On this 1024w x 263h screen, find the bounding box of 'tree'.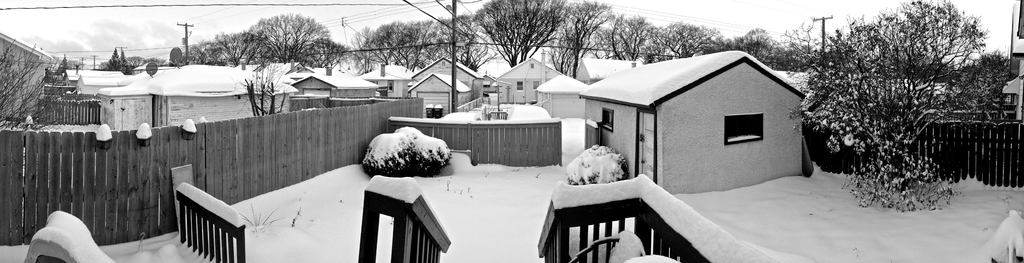
Bounding box: left=61, top=56, right=79, bottom=70.
